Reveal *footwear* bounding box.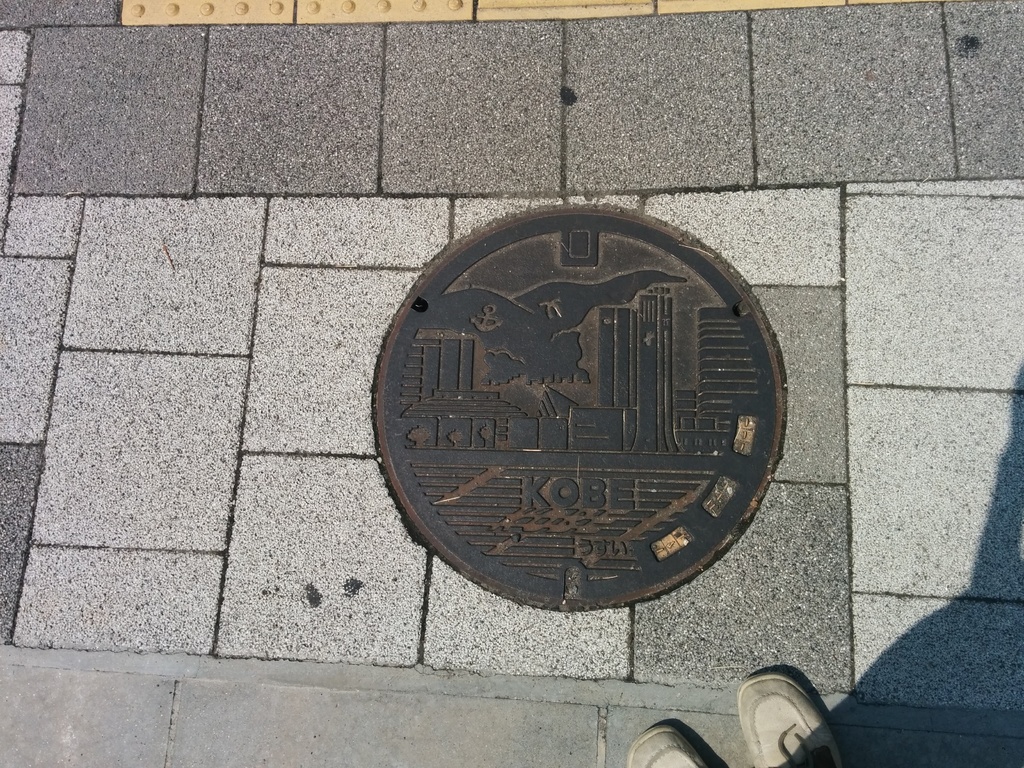
Revealed: [619, 717, 708, 767].
